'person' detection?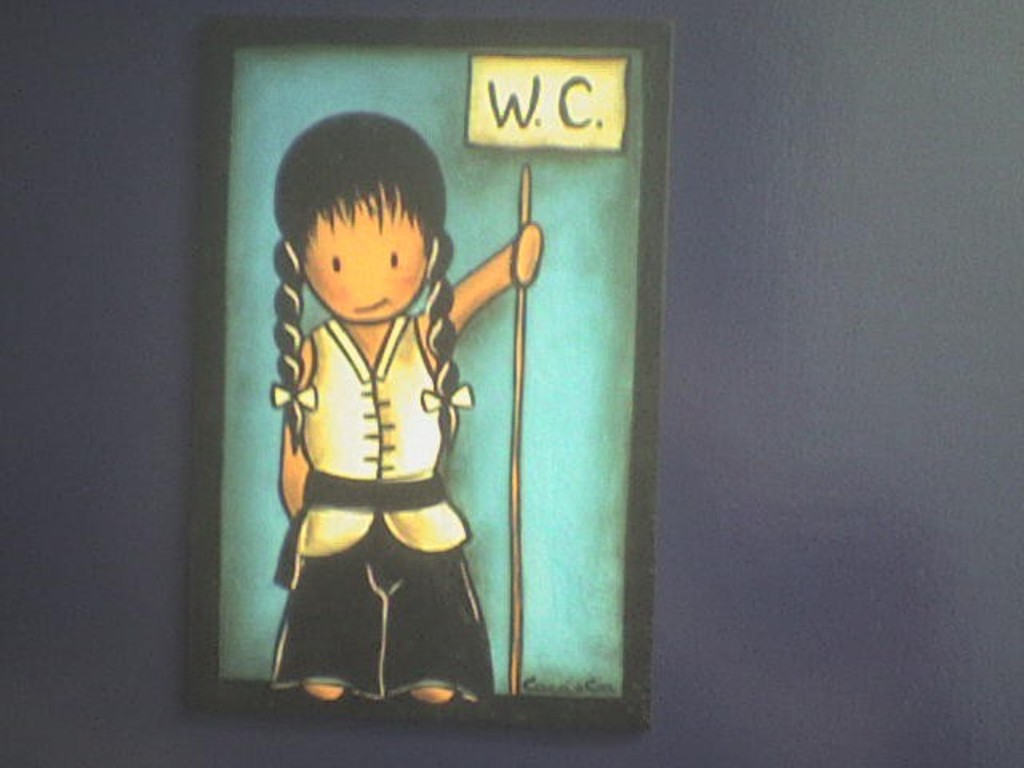
270:109:546:707
